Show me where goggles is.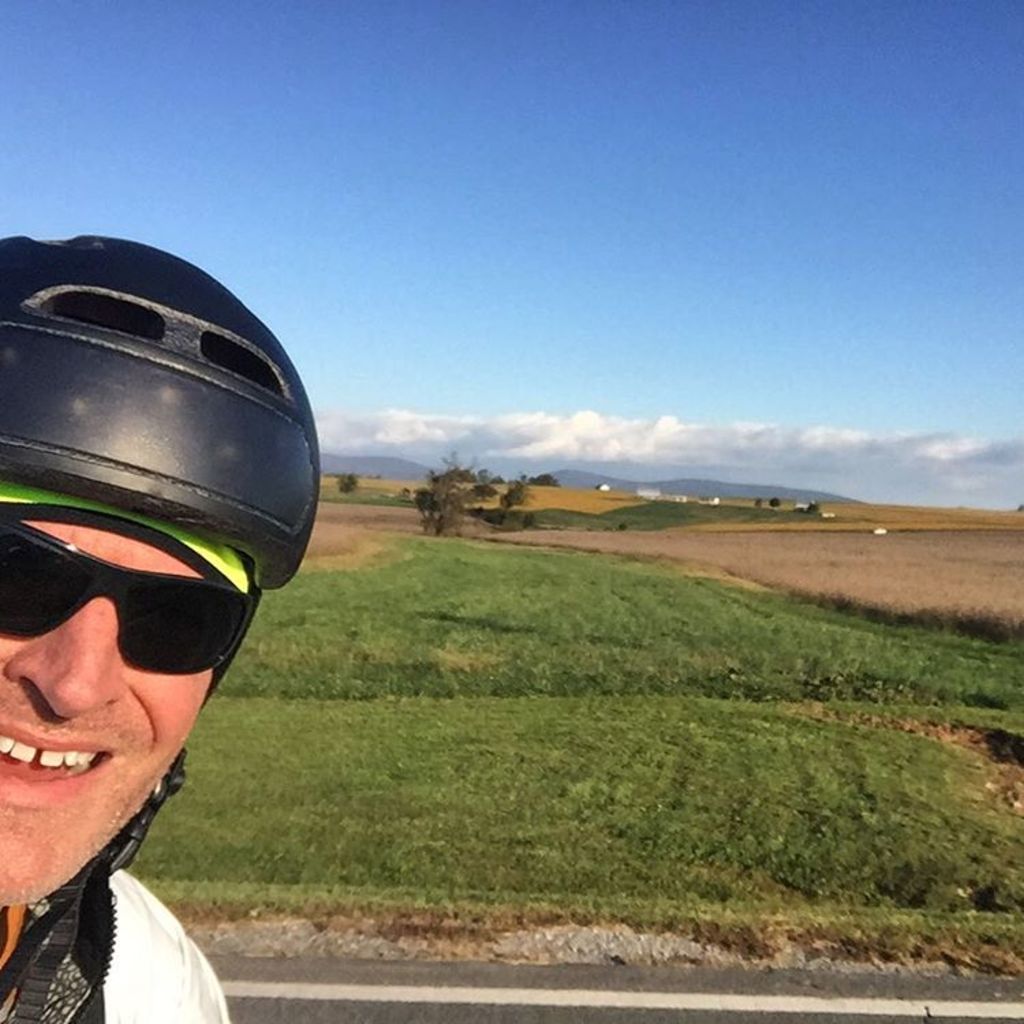
goggles is at [0,507,268,673].
